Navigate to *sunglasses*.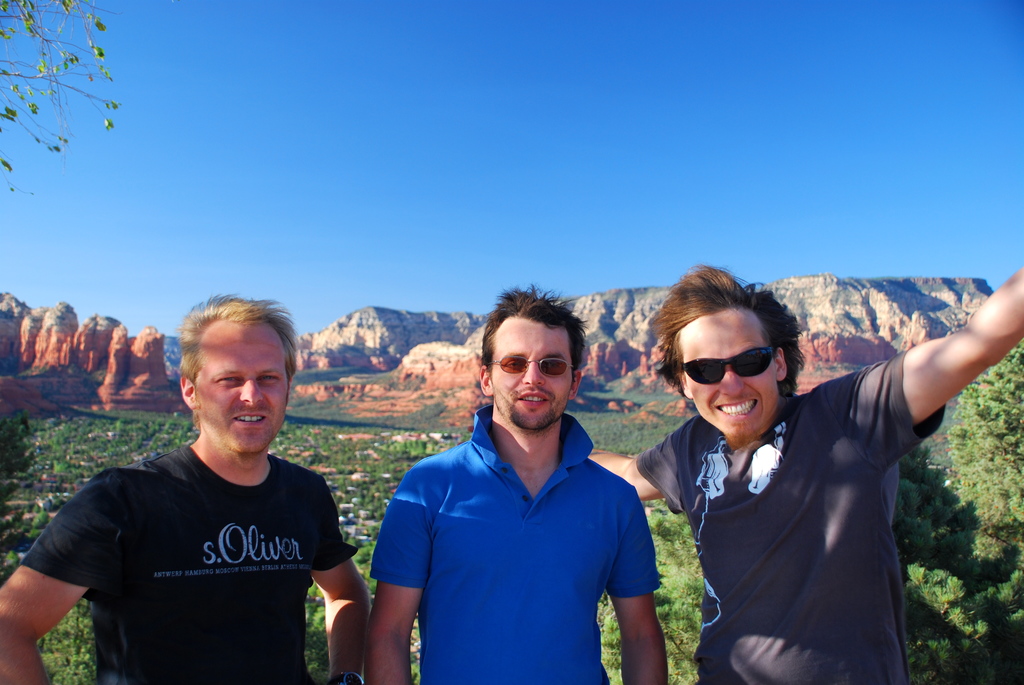
Navigation target: bbox(676, 346, 776, 384).
